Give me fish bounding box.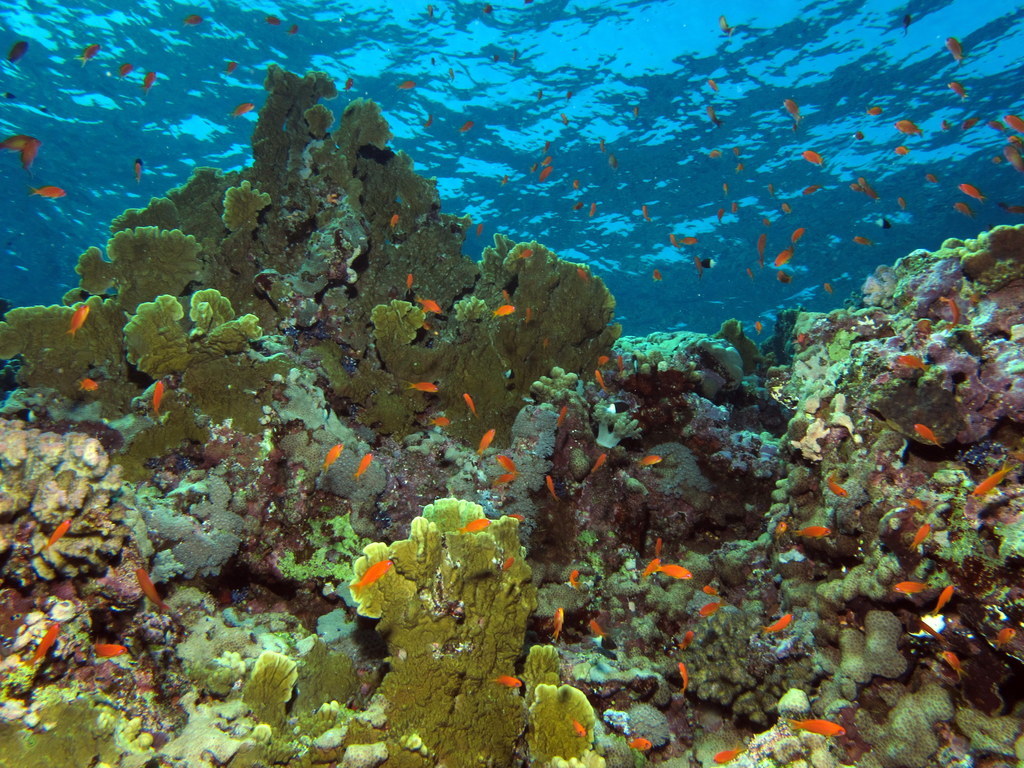
[797, 334, 805, 346].
